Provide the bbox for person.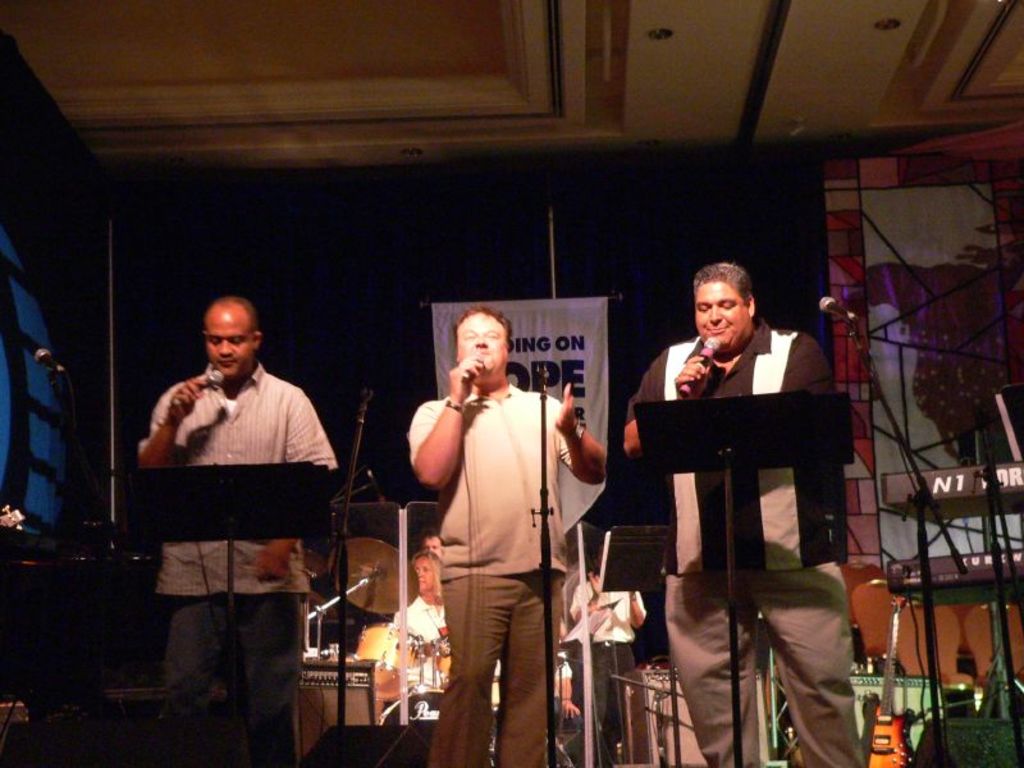
[567, 567, 650, 767].
